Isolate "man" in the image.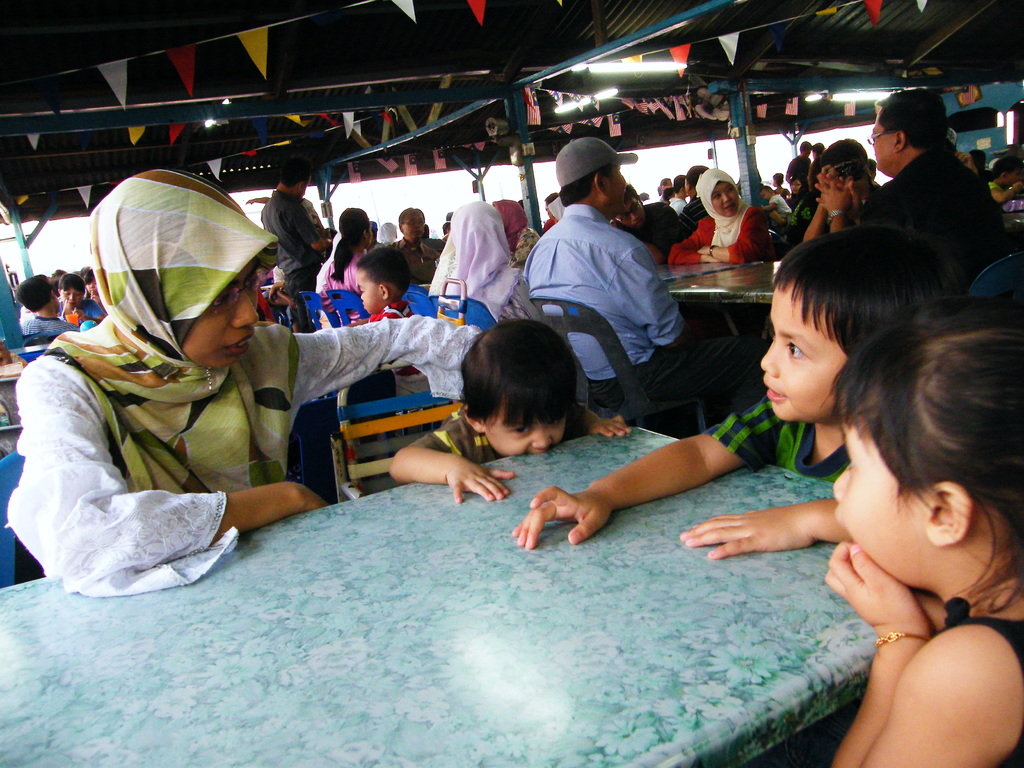
Isolated region: rect(515, 154, 701, 421).
